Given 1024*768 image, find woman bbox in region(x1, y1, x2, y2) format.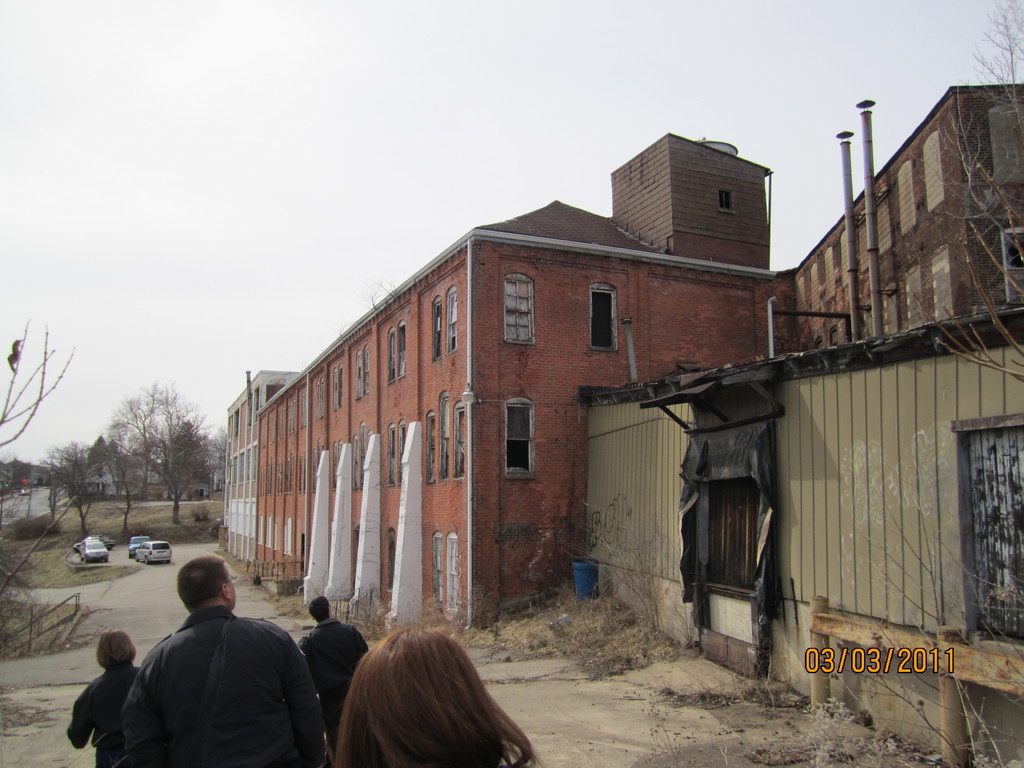
region(65, 631, 144, 767).
